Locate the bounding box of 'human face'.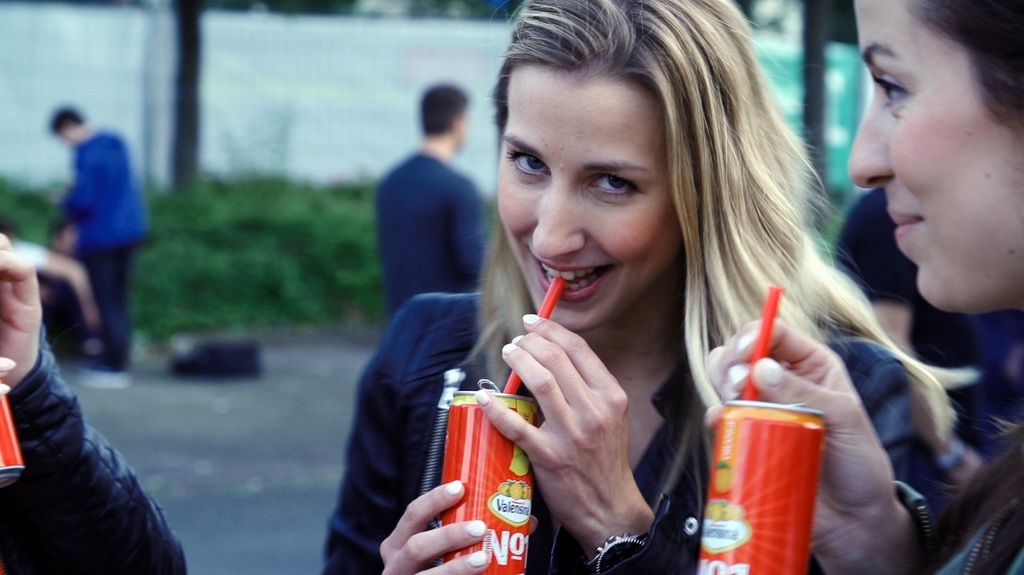
Bounding box: select_region(503, 61, 678, 334).
